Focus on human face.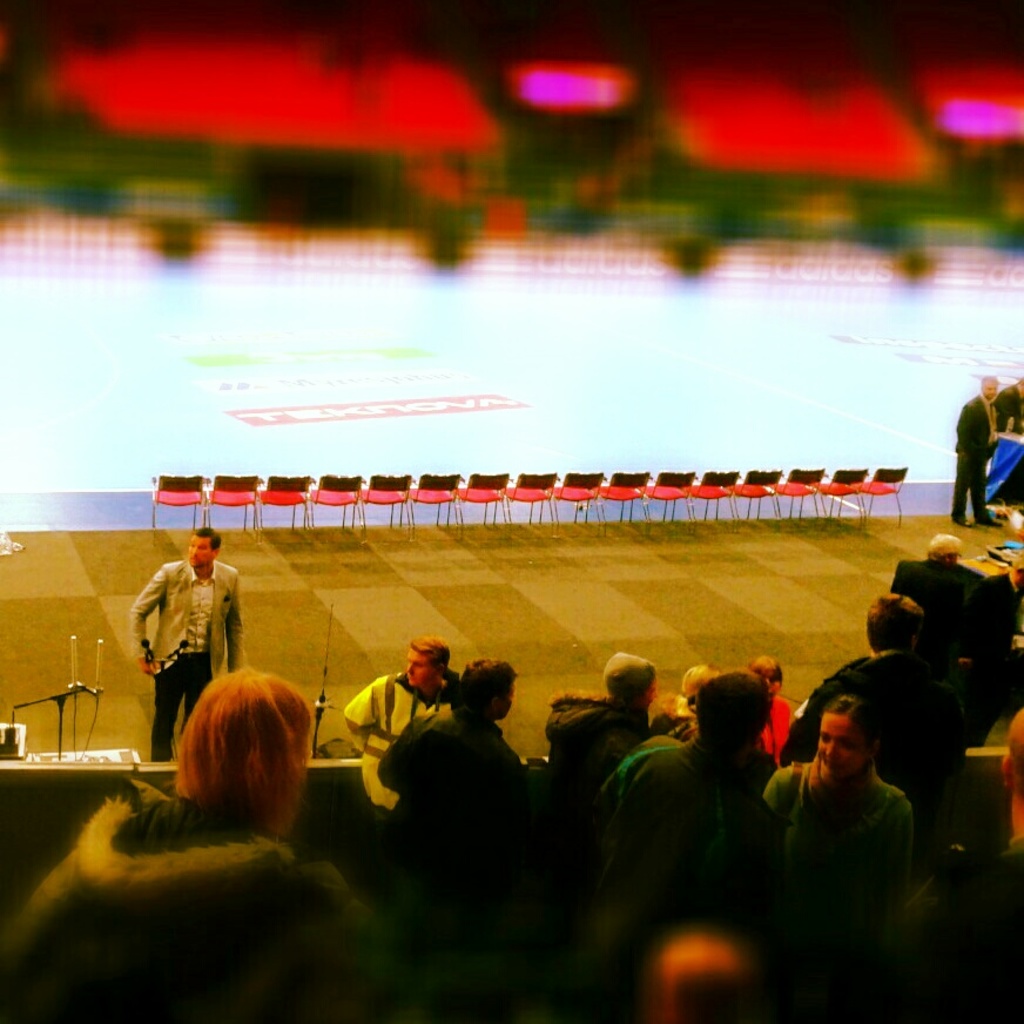
Focused at {"left": 190, "top": 534, "right": 214, "bottom": 566}.
